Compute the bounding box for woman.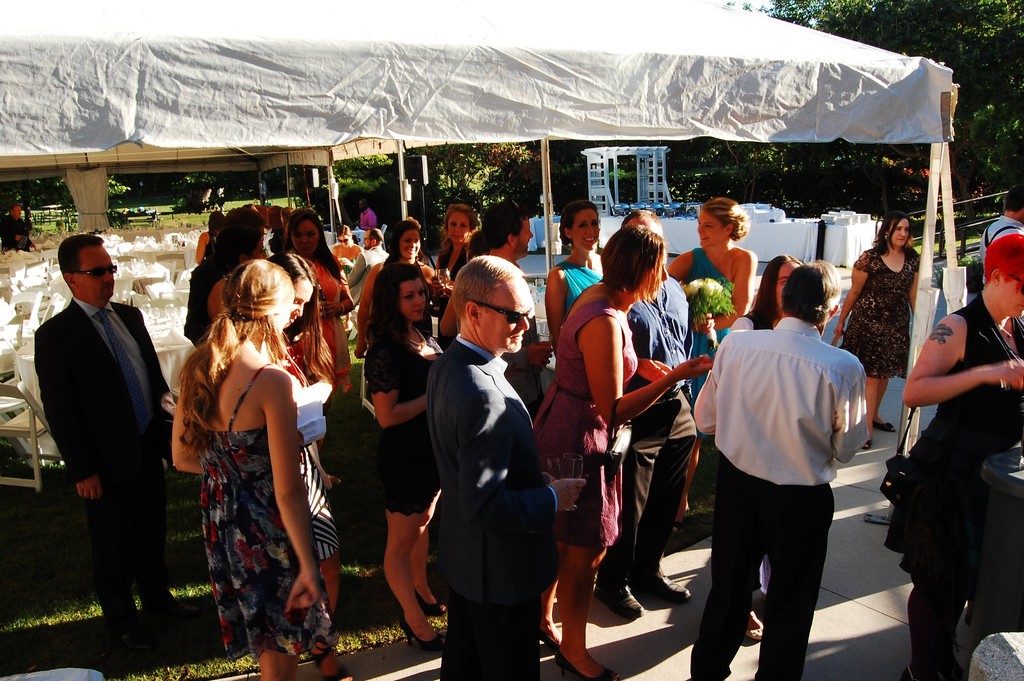
<region>259, 252, 362, 680</region>.
